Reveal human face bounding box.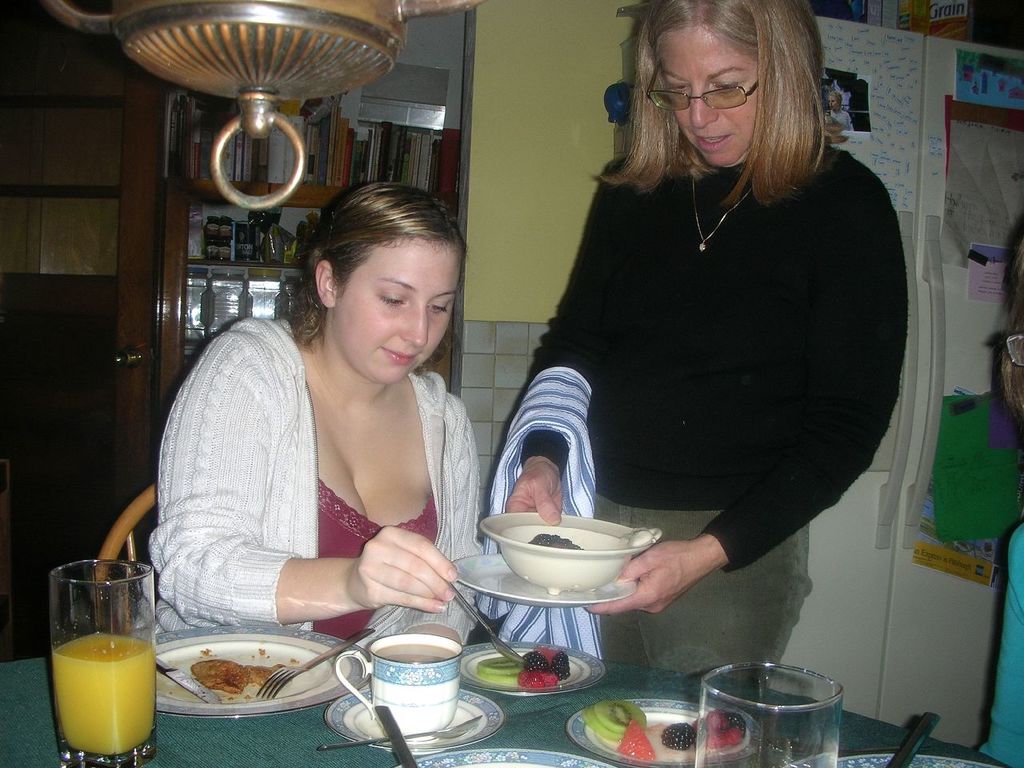
Revealed: [334,238,458,386].
